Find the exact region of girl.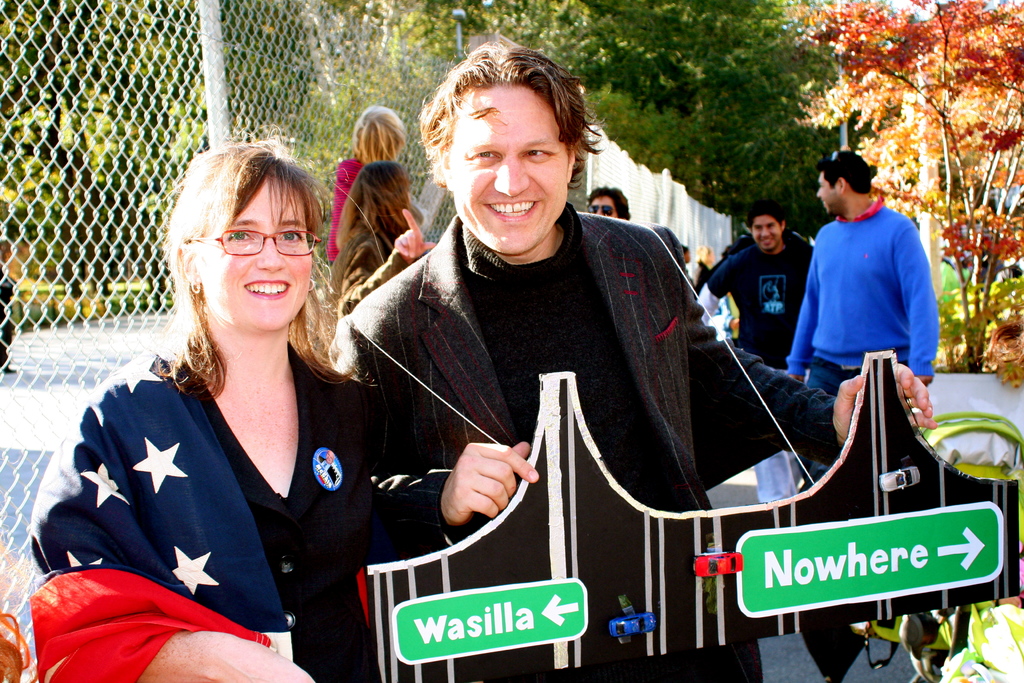
Exact region: (left=325, top=106, right=425, bottom=263).
